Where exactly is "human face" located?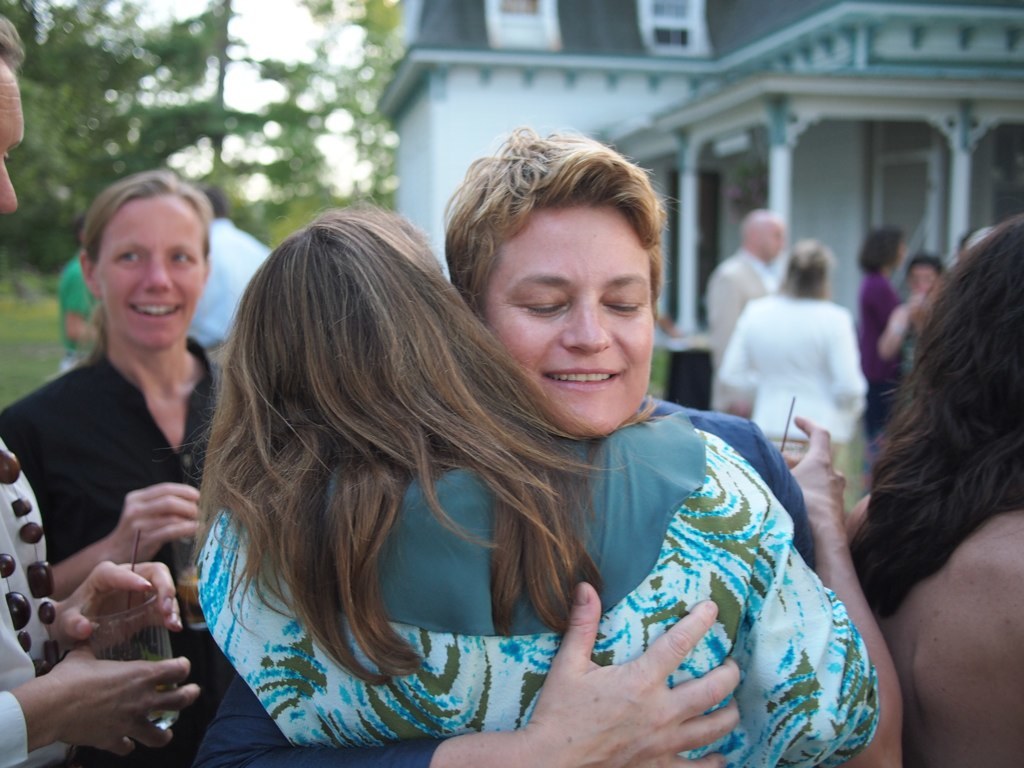
Its bounding box is locate(93, 194, 217, 346).
